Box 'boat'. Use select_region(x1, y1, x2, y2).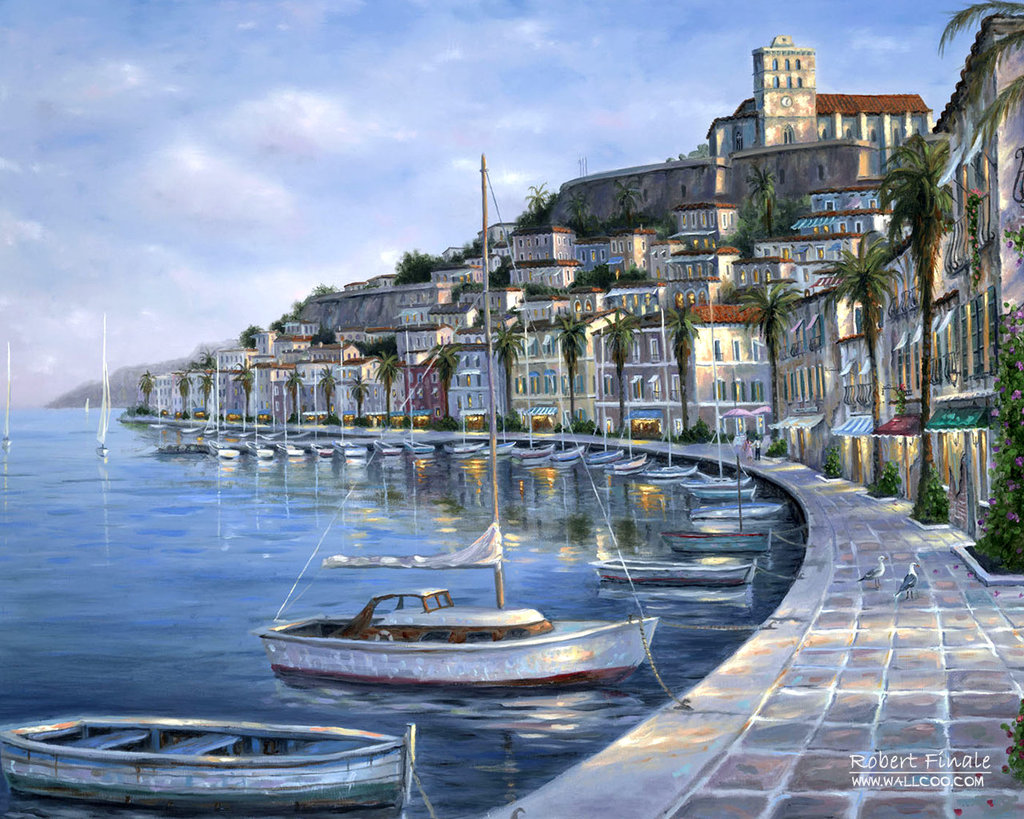
select_region(592, 560, 757, 587).
